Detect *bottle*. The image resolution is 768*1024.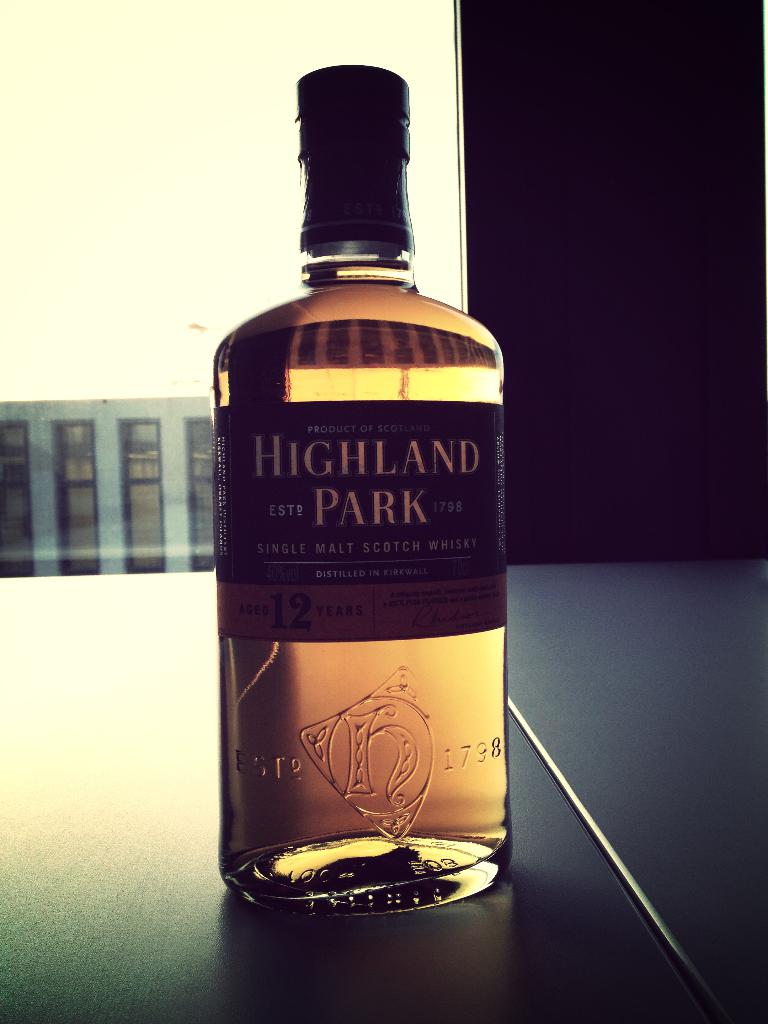
x1=217, y1=65, x2=509, y2=920.
